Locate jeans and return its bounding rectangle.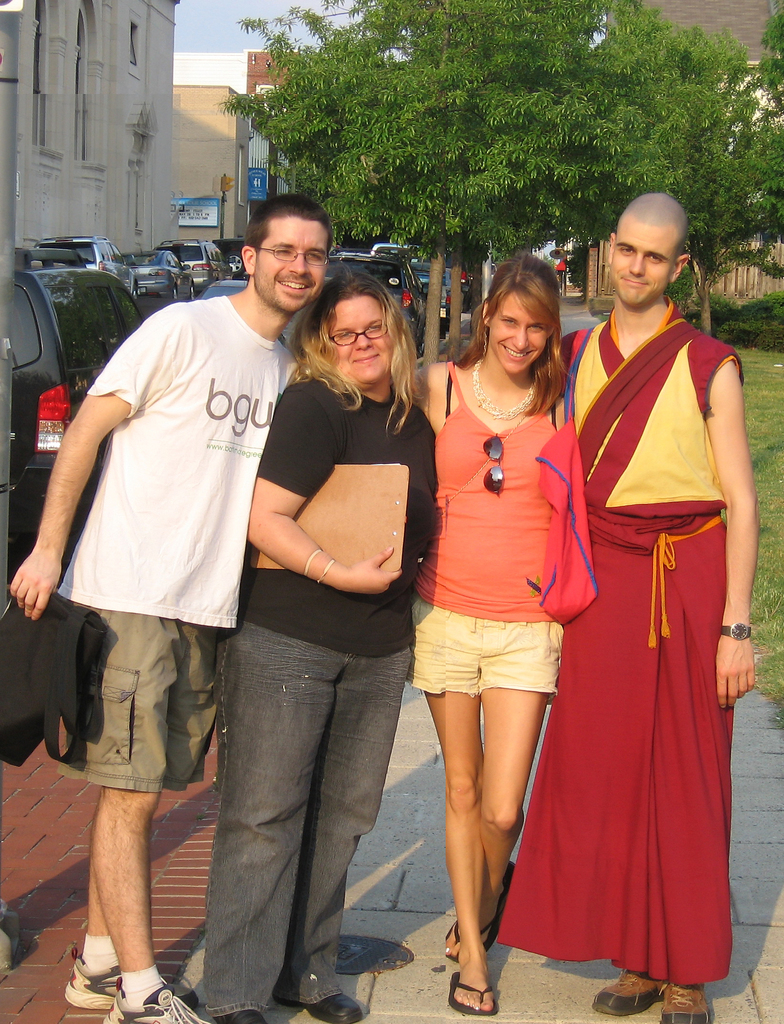
418 603 566 691.
